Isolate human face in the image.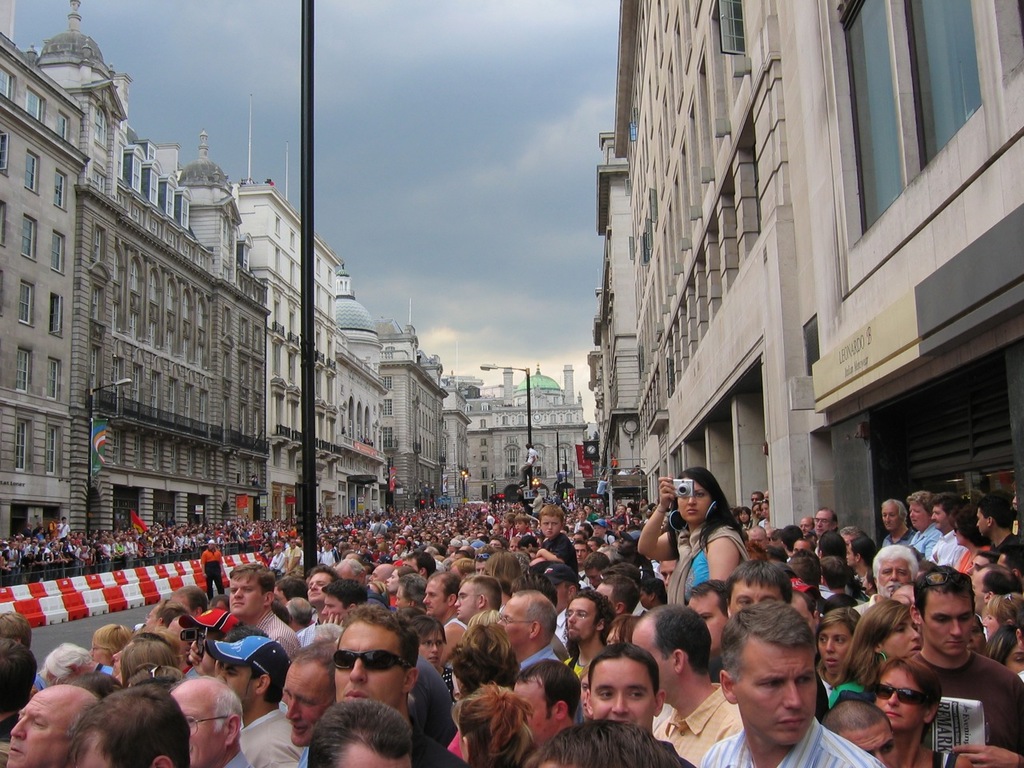
Isolated region: l=2, t=694, r=66, b=767.
